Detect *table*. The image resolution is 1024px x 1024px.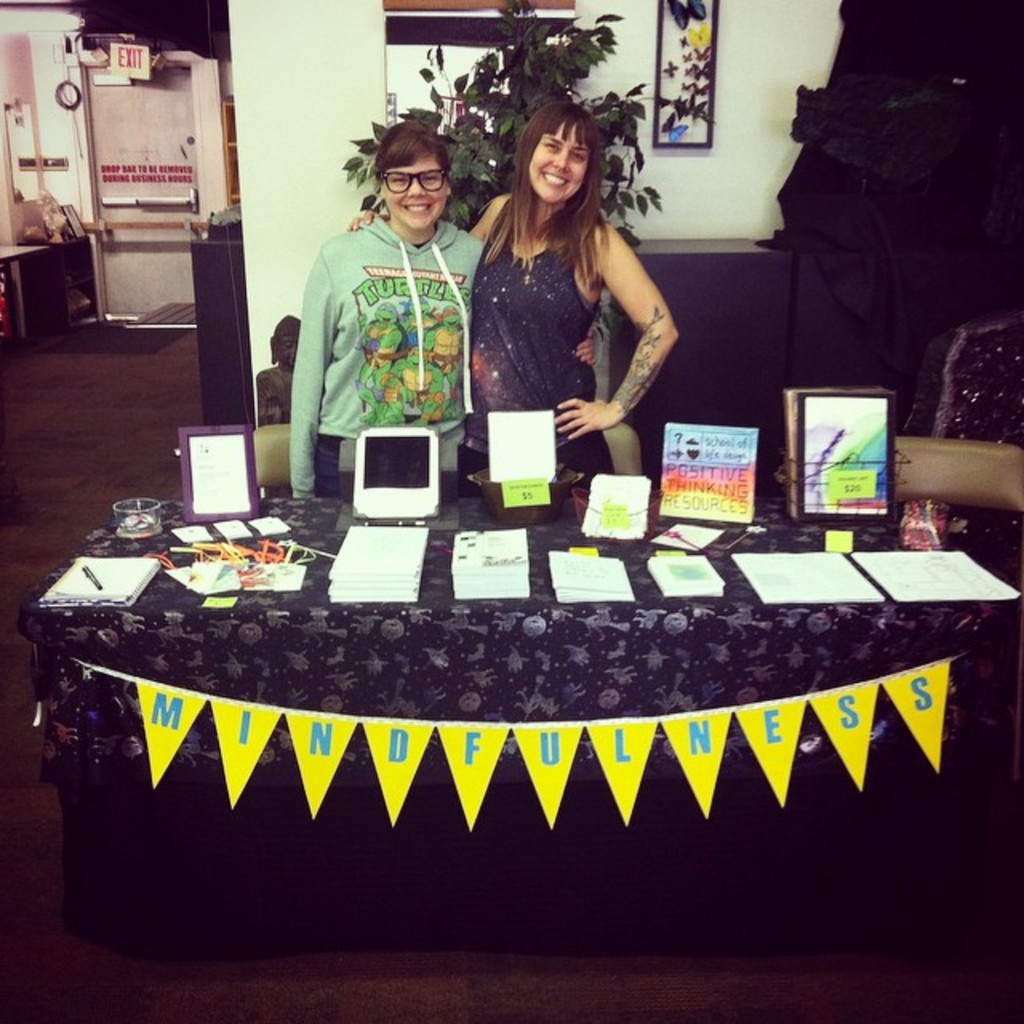
(2, 419, 992, 926).
